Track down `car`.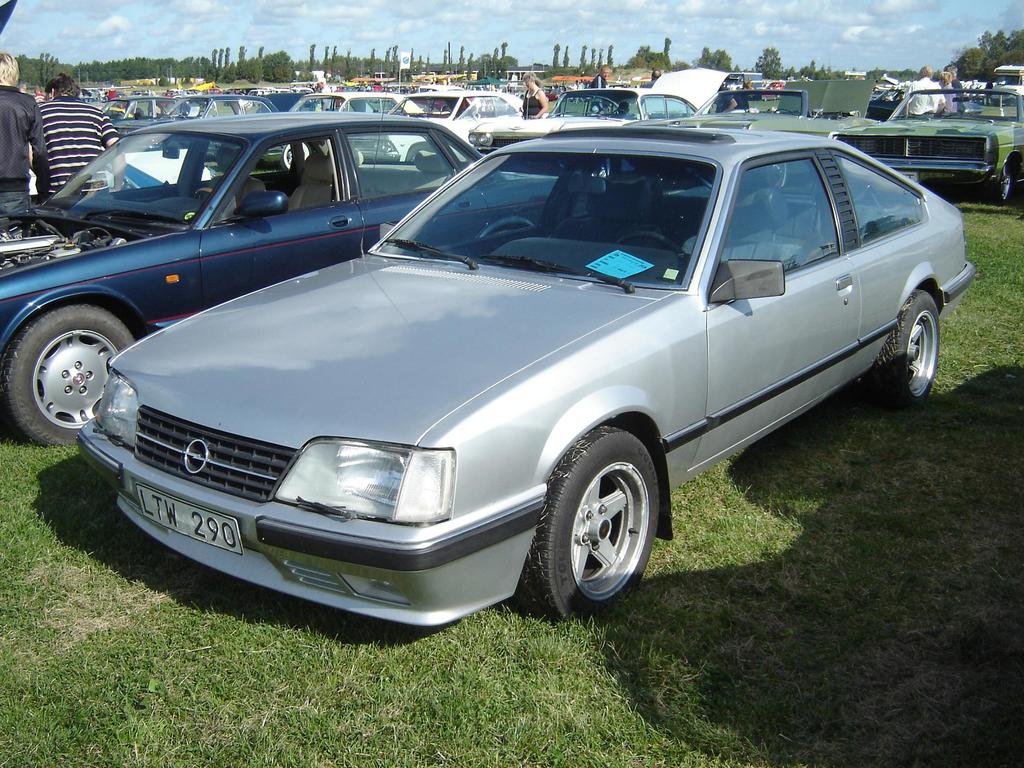
Tracked to [x1=836, y1=88, x2=1023, y2=208].
